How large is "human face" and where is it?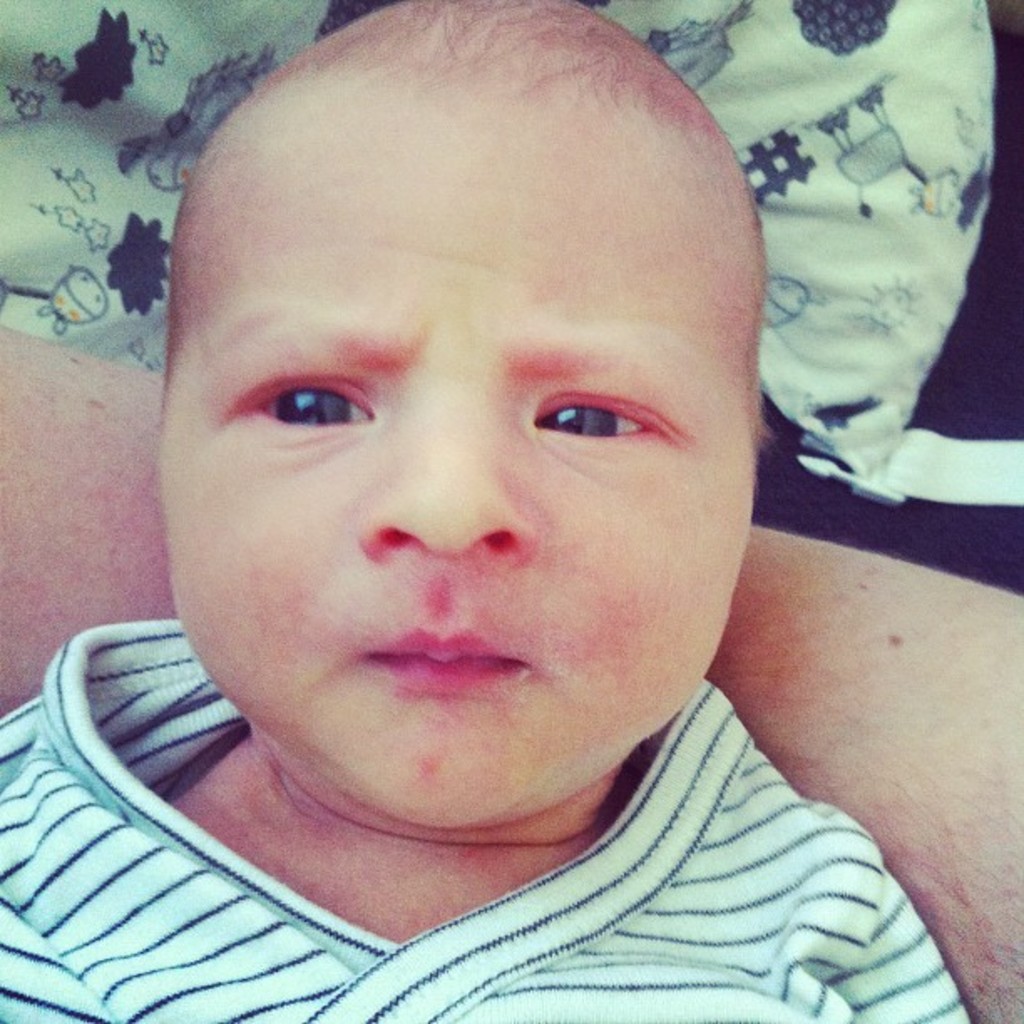
Bounding box: 159/146/751/822.
